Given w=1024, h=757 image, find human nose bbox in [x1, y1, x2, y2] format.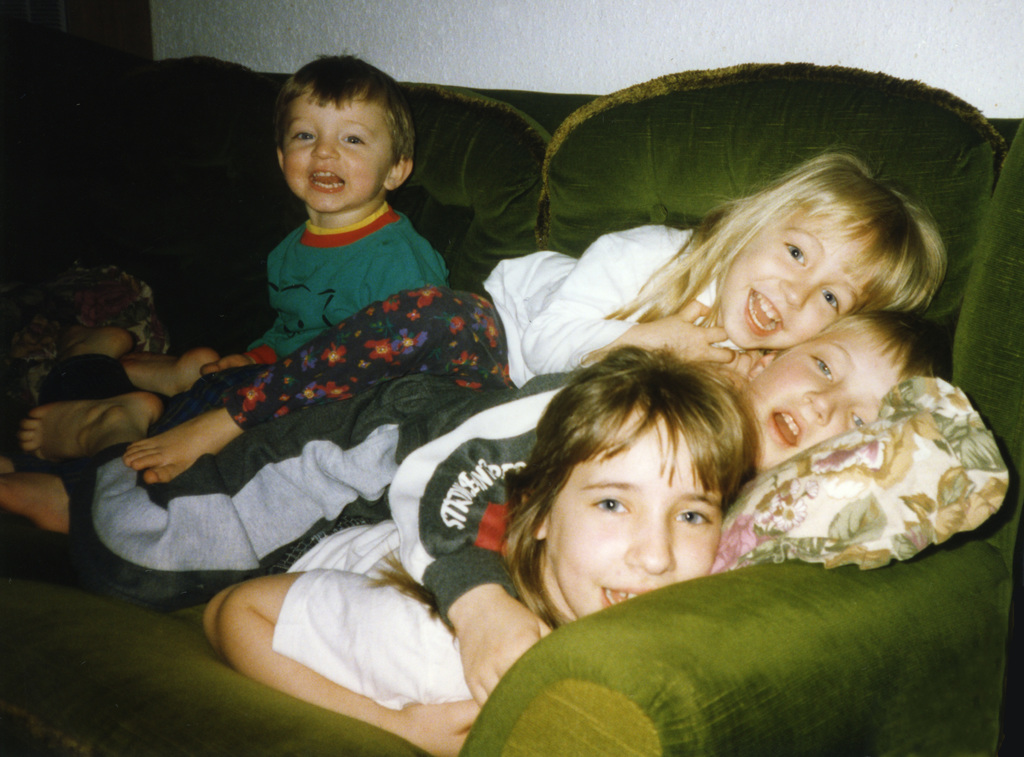
[623, 509, 672, 578].
